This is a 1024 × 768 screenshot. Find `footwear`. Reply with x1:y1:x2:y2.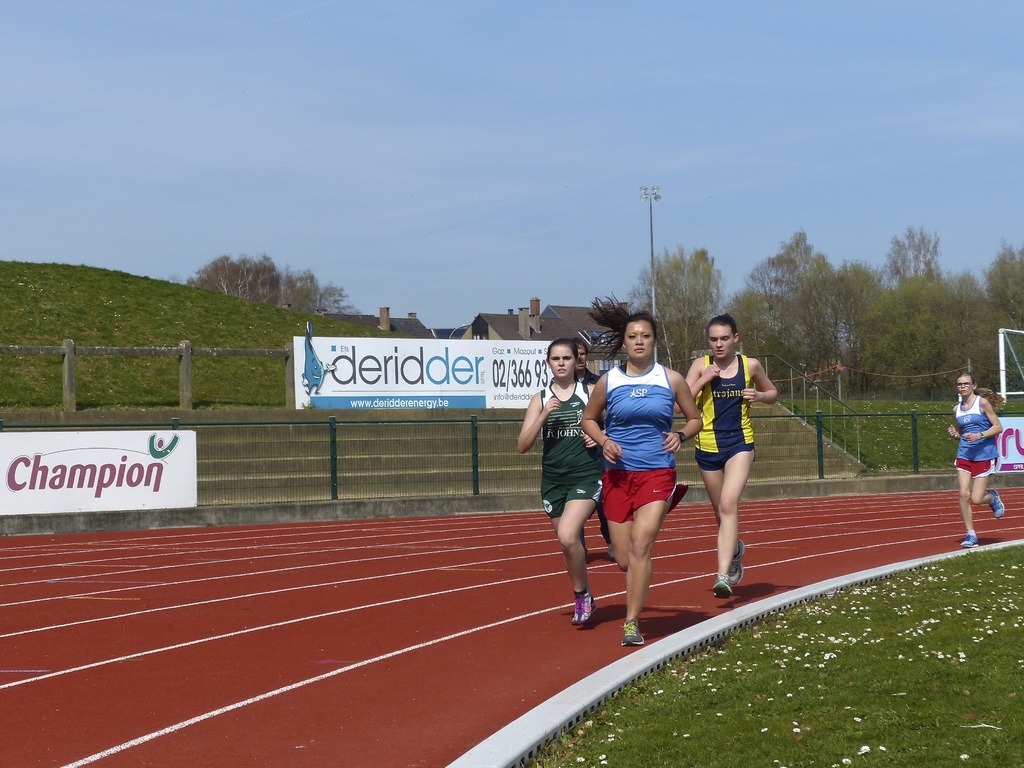
607:541:616:562.
